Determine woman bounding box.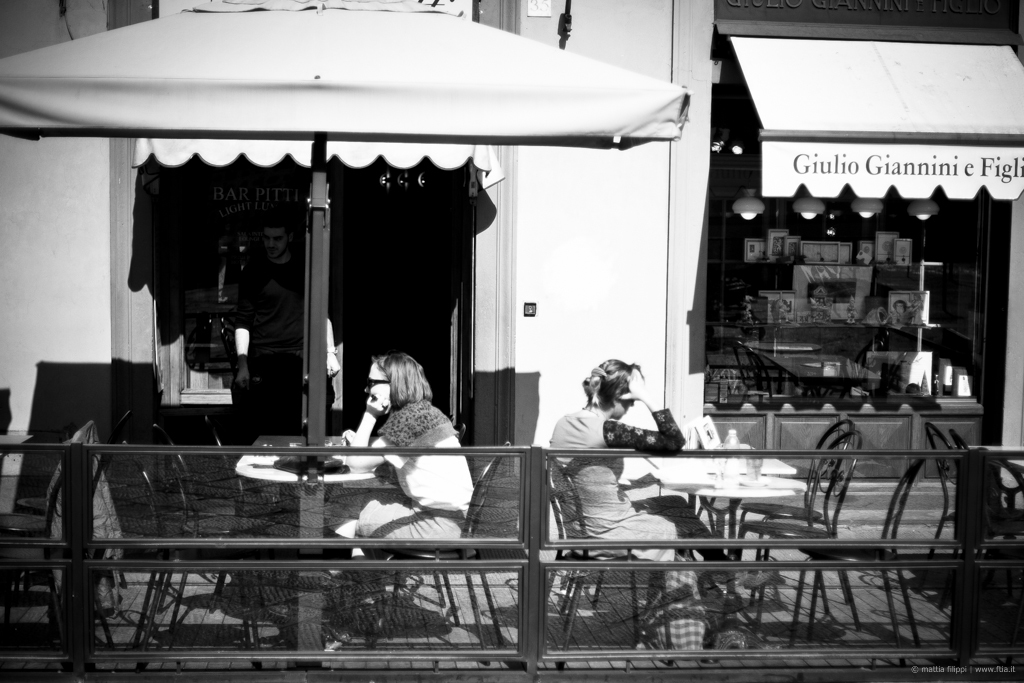
Determined: (341,336,469,520).
